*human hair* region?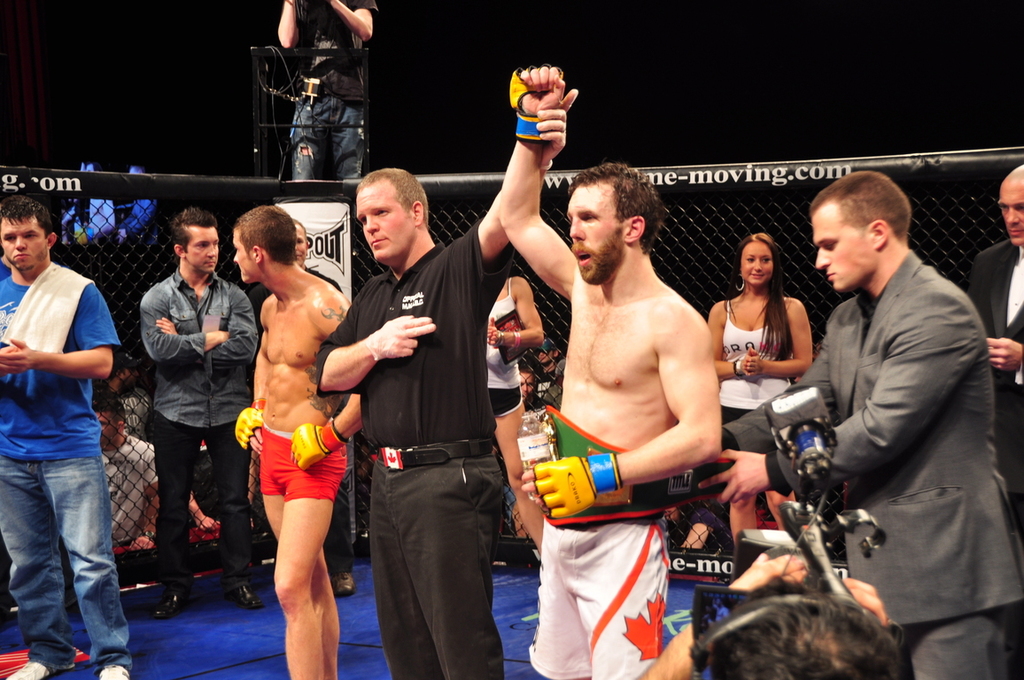
Rect(170, 205, 216, 256)
